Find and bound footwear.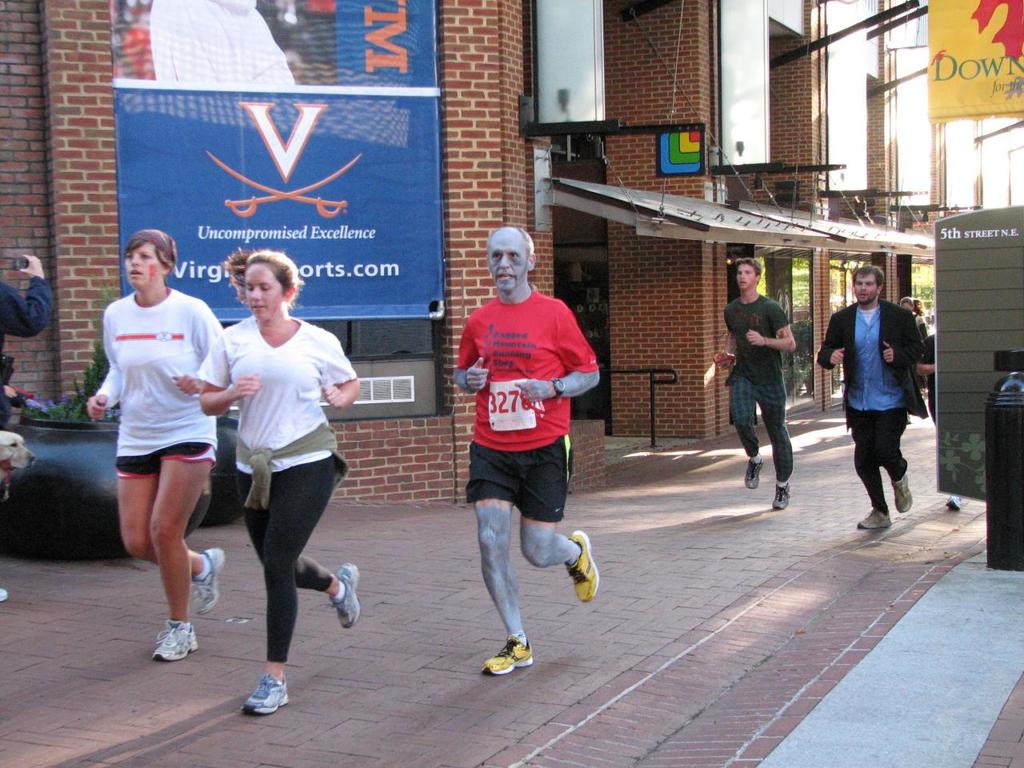
Bound: bbox(946, 492, 966, 514).
